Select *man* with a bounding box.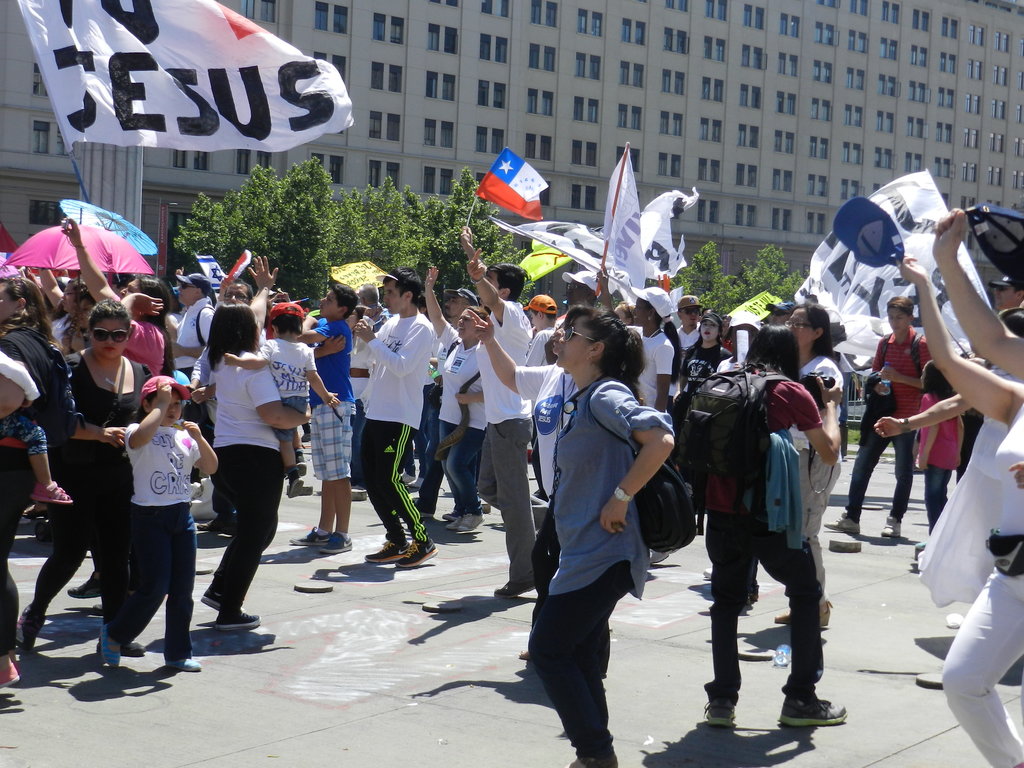
BBox(414, 290, 467, 518).
